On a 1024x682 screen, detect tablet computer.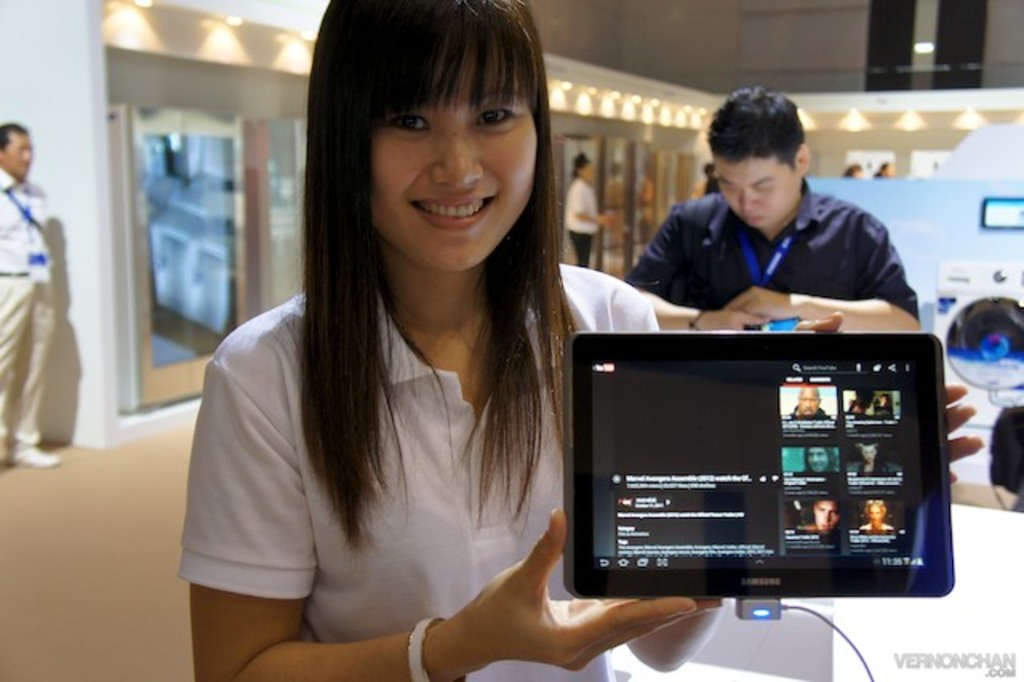
x1=558 y1=330 x2=955 y2=602.
